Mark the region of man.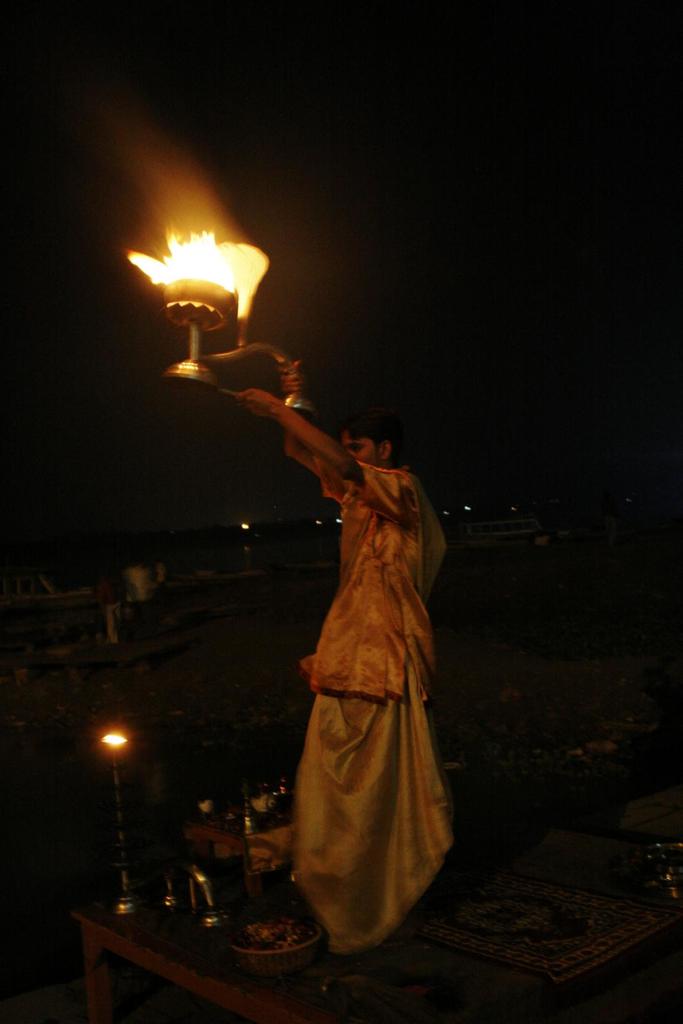
Region: pyautogui.locateOnScreen(211, 289, 479, 970).
